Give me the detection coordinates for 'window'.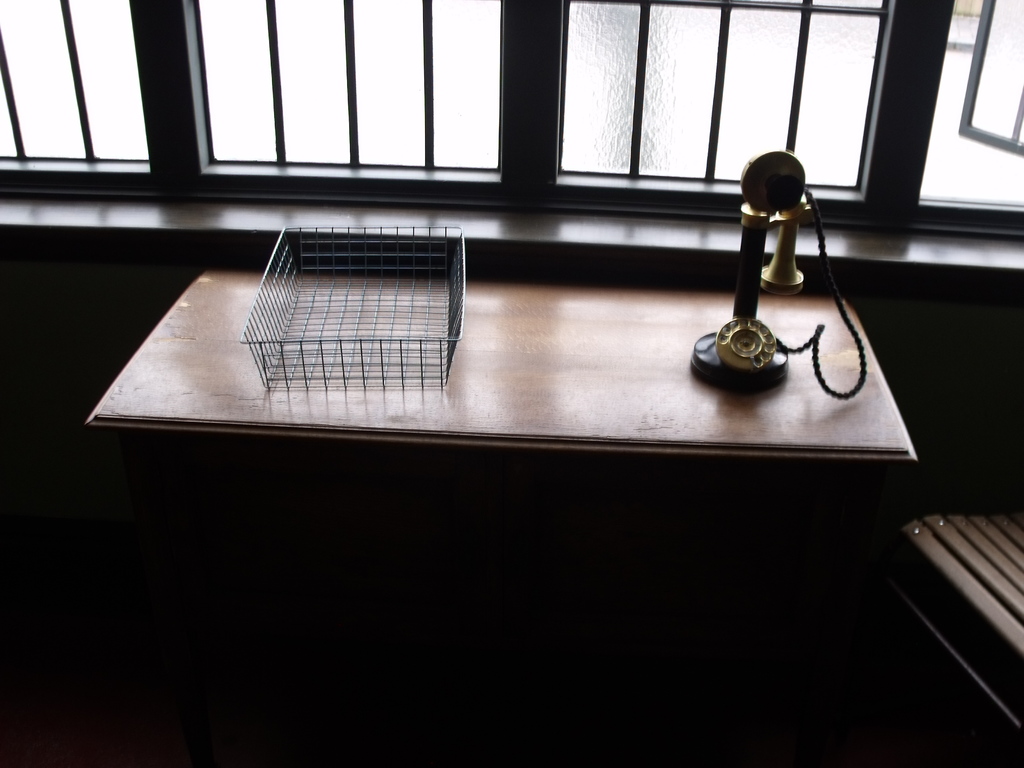
BBox(0, 0, 1023, 252).
